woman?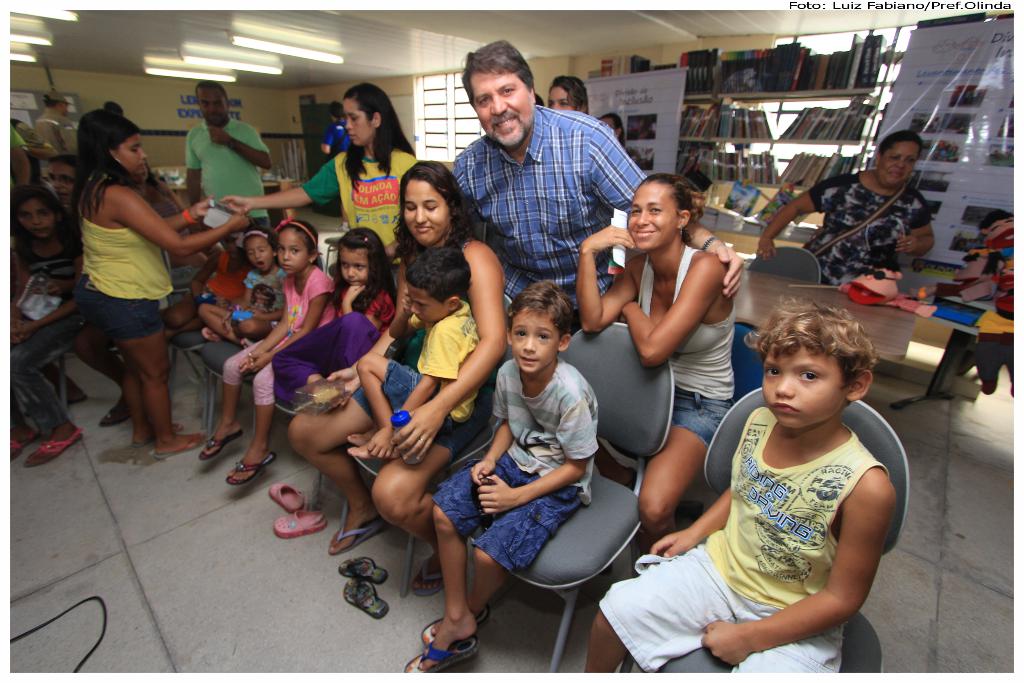
<box>283,158,517,600</box>
